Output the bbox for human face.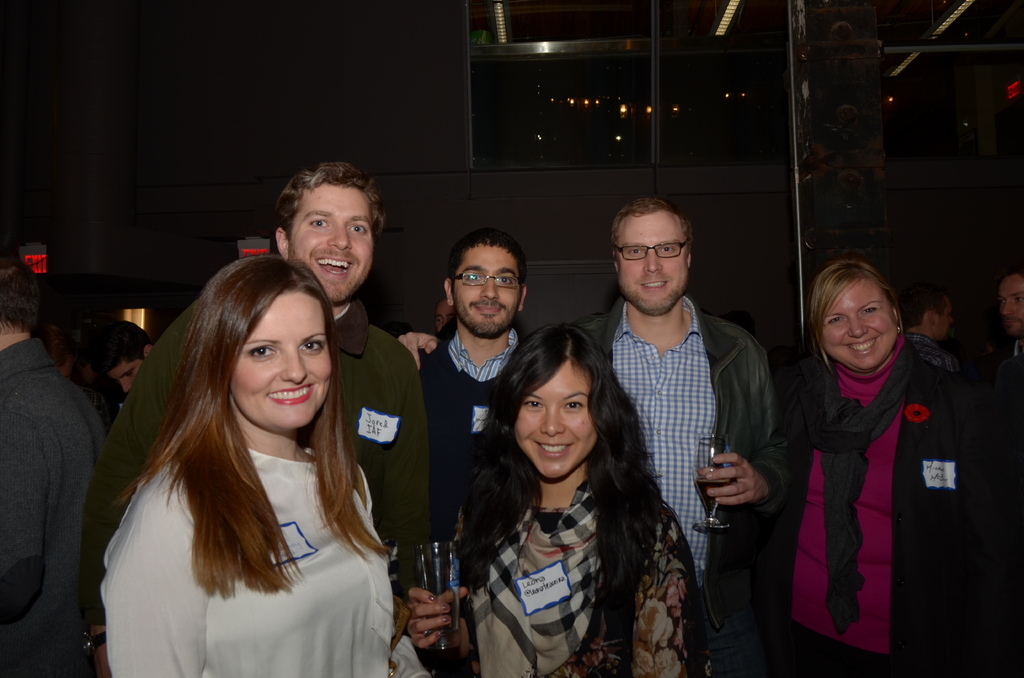
224/286/330/421.
